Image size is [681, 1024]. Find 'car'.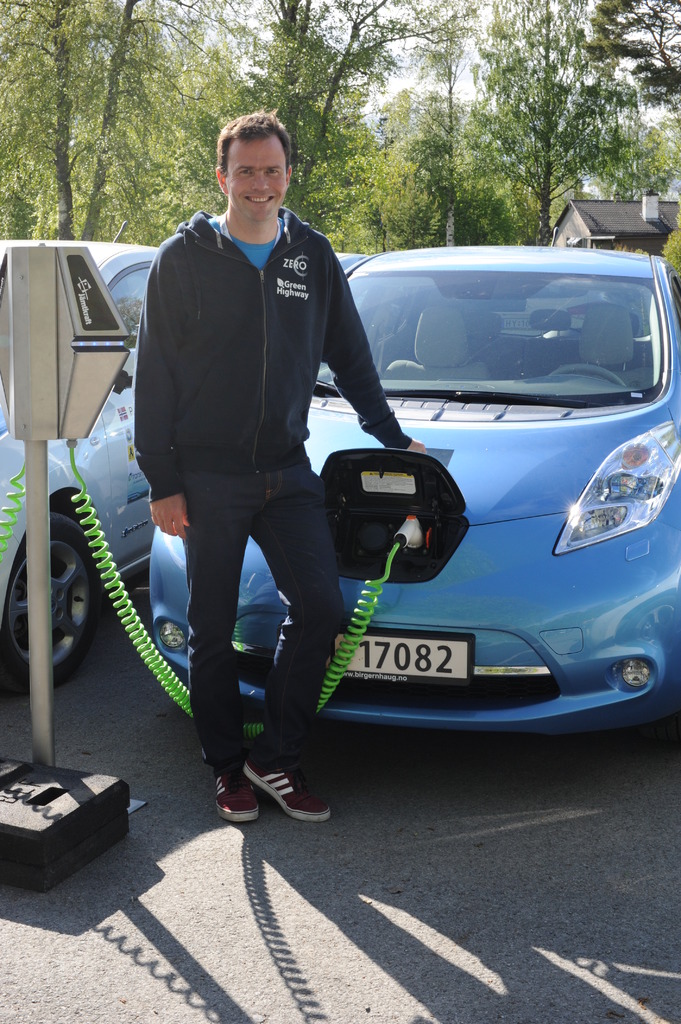
region(134, 227, 680, 750).
